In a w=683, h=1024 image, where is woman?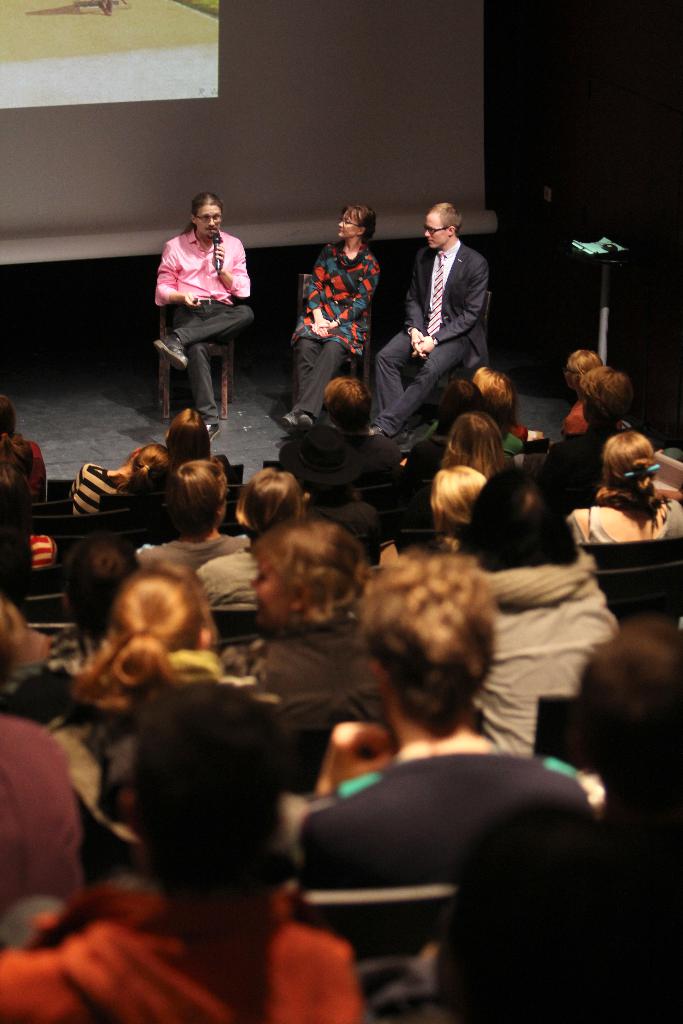
260:519:393:776.
